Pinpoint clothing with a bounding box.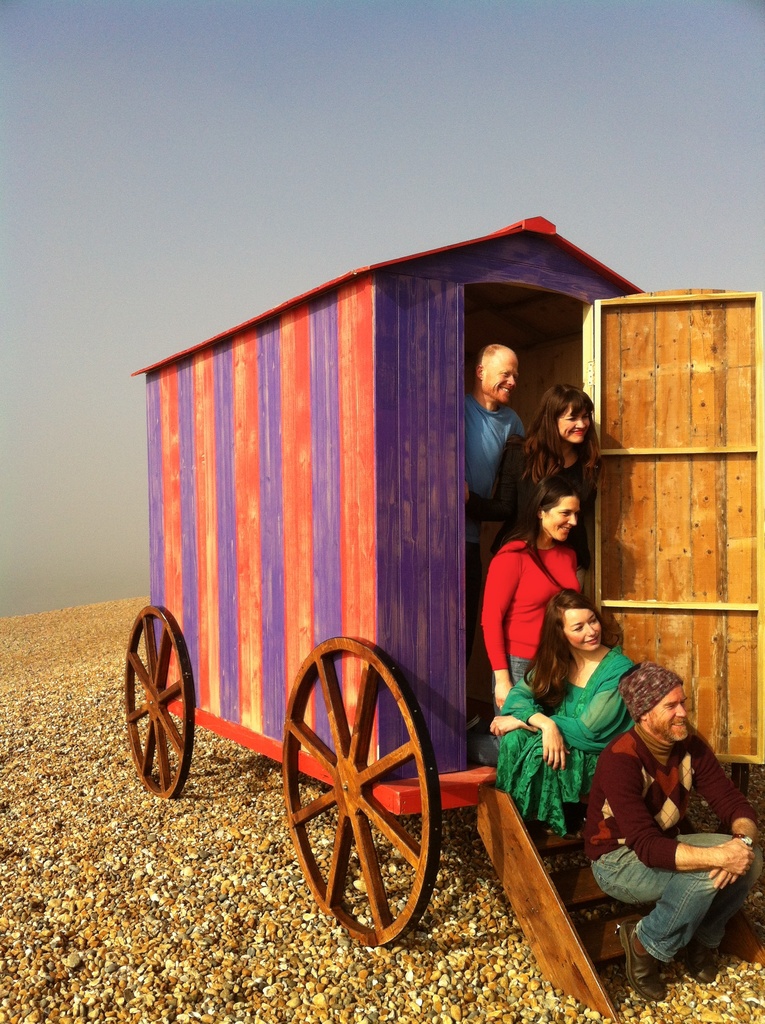
crop(460, 392, 526, 511).
